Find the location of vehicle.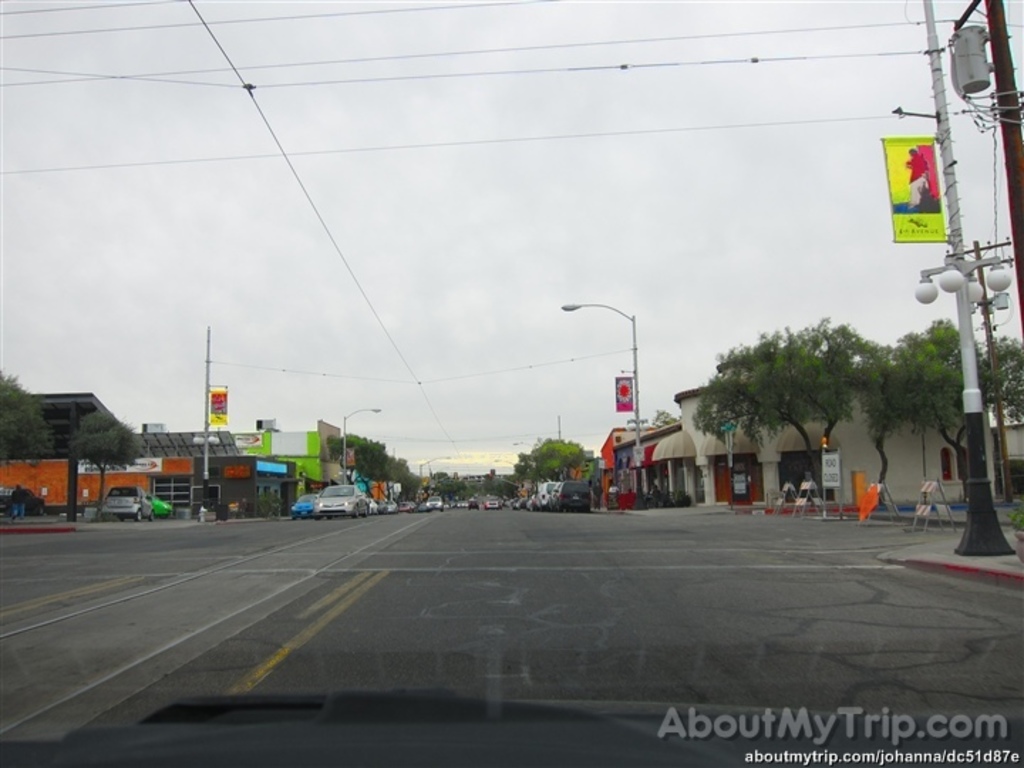
Location: bbox=[292, 491, 316, 518].
